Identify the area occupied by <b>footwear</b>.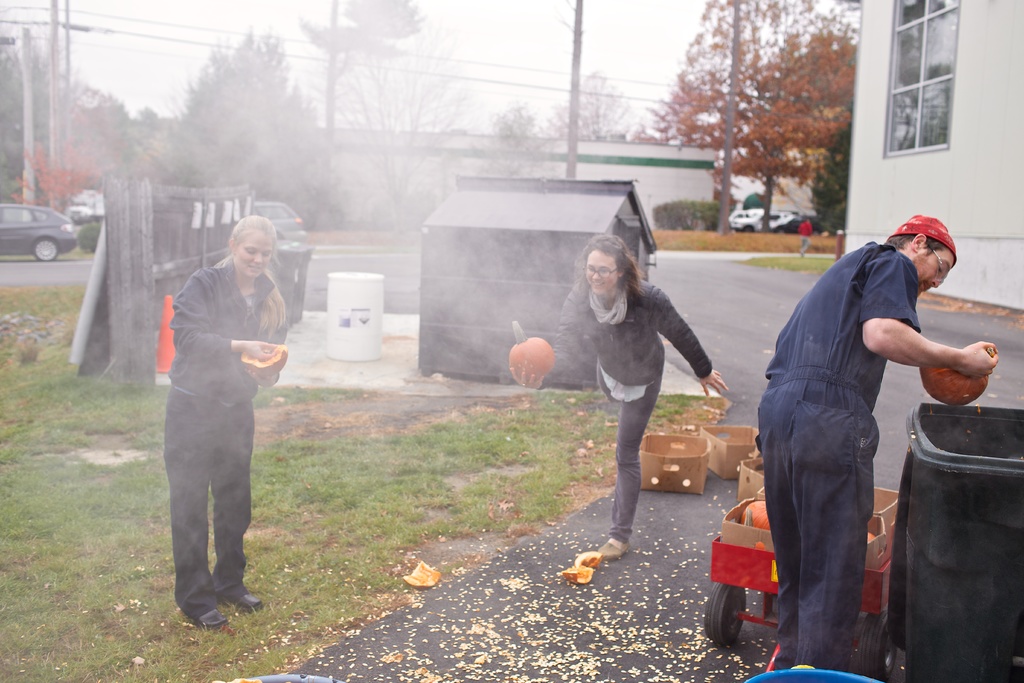
Area: box=[196, 604, 225, 627].
